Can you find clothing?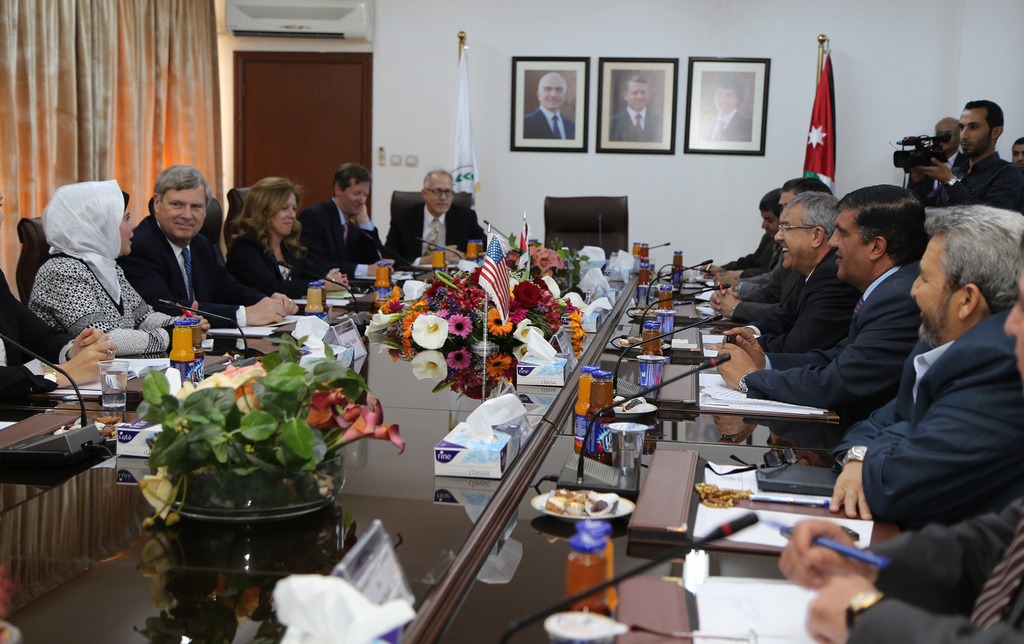
Yes, bounding box: box(847, 502, 1023, 643).
